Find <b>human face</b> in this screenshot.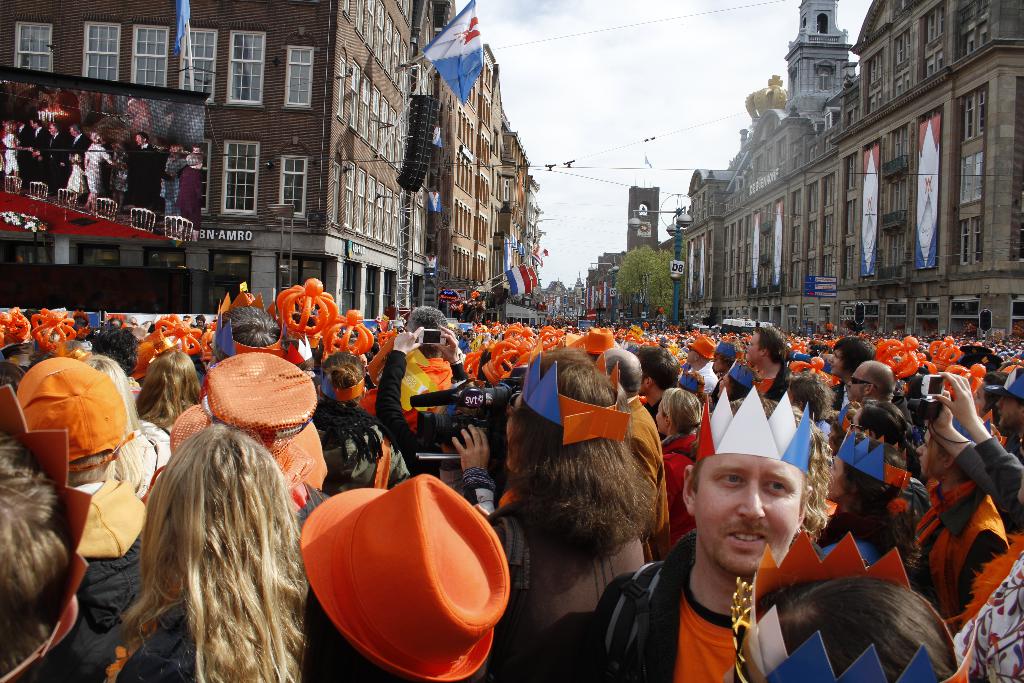
The bounding box for <b>human face</b> is box=[711, 356, 726, 372].
